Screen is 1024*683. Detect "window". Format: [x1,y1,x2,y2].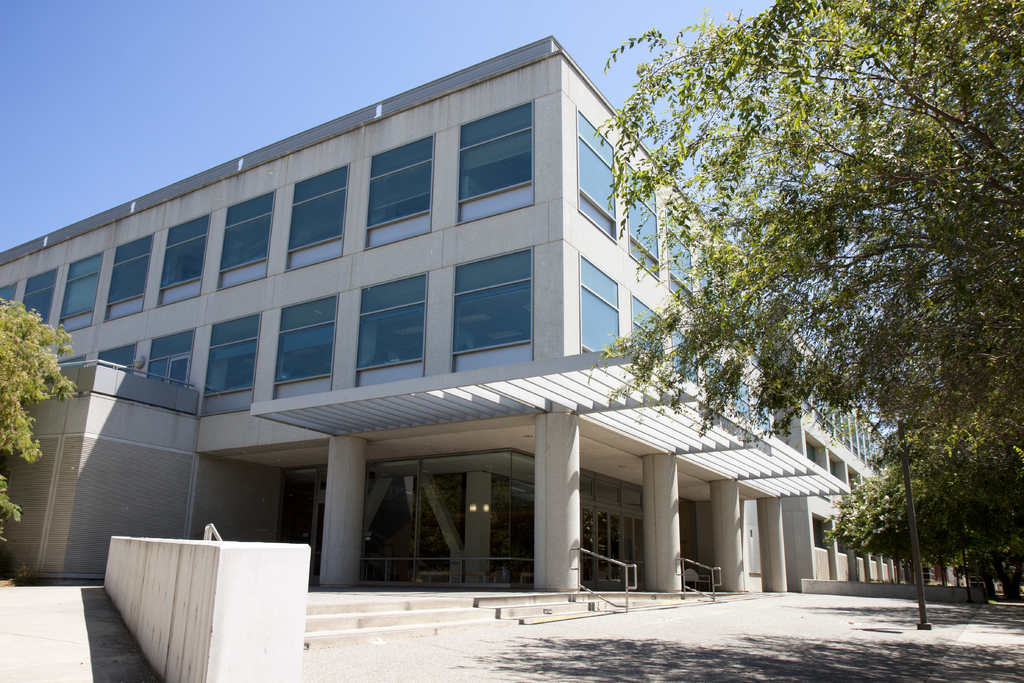
[273,294,337,409].
